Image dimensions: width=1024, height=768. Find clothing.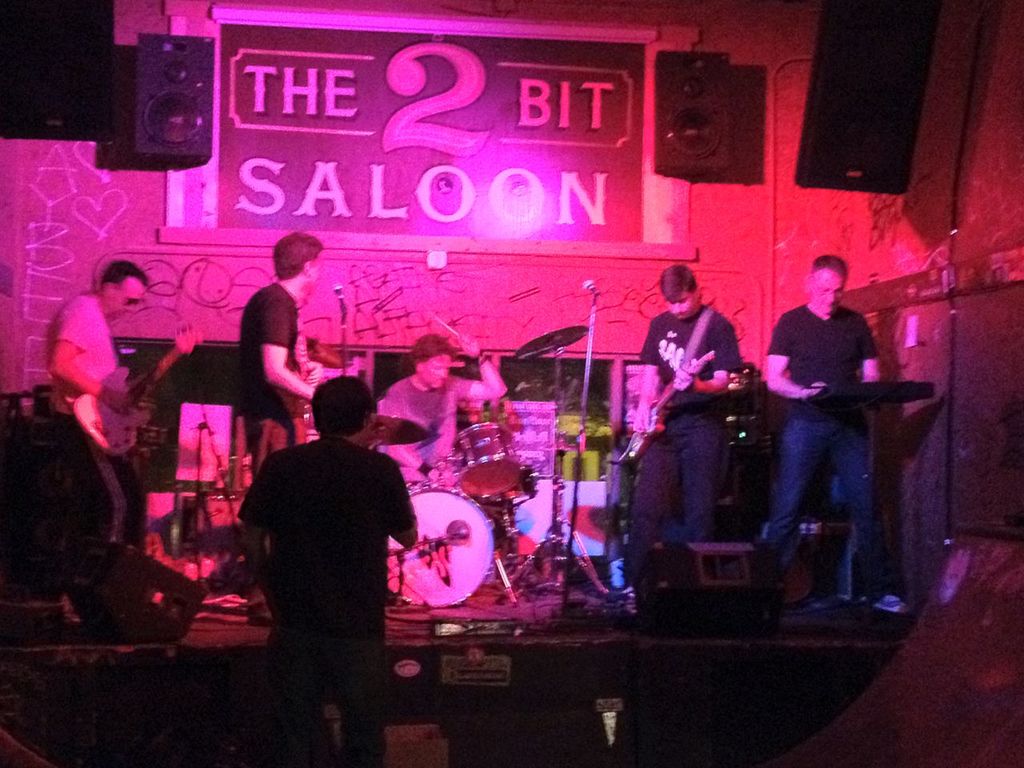
locate(41, 296, 150, 544).
